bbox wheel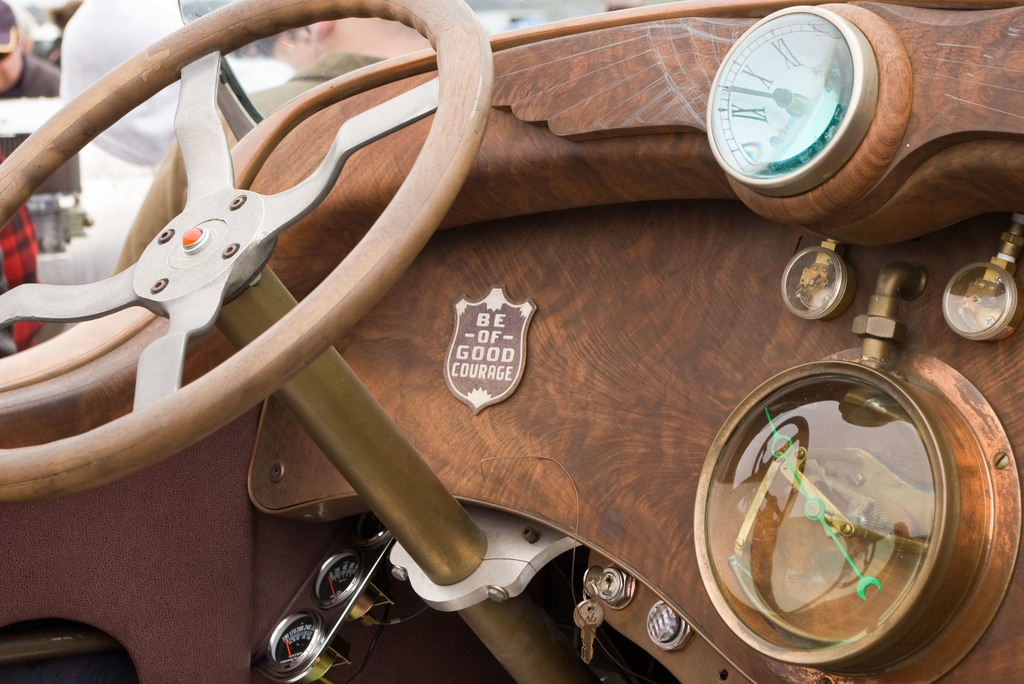
BBox(0, 0, 492, 504)
